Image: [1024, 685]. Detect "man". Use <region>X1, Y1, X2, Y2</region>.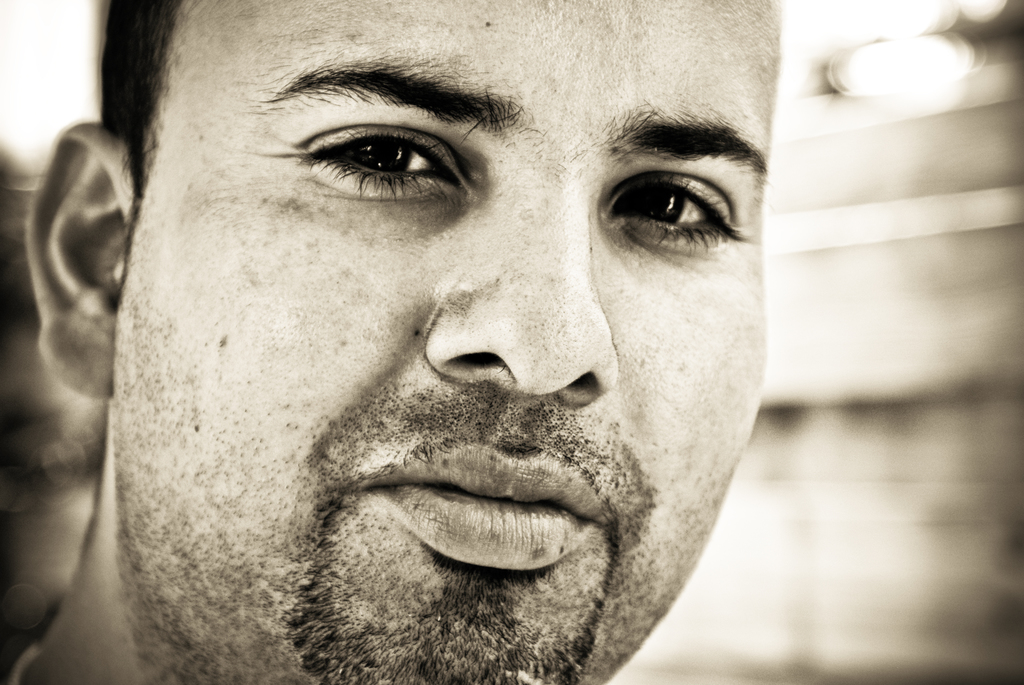
<region>0, 0, 783, 684</region>.
